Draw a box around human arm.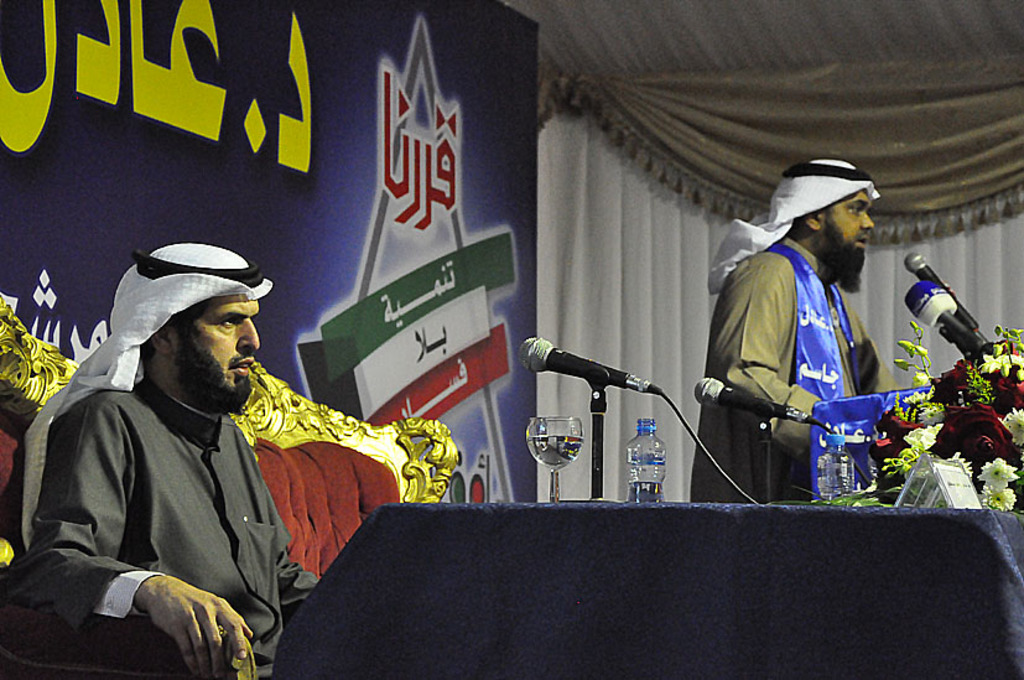
[left=706, top=246, right=823, bottom=456].
